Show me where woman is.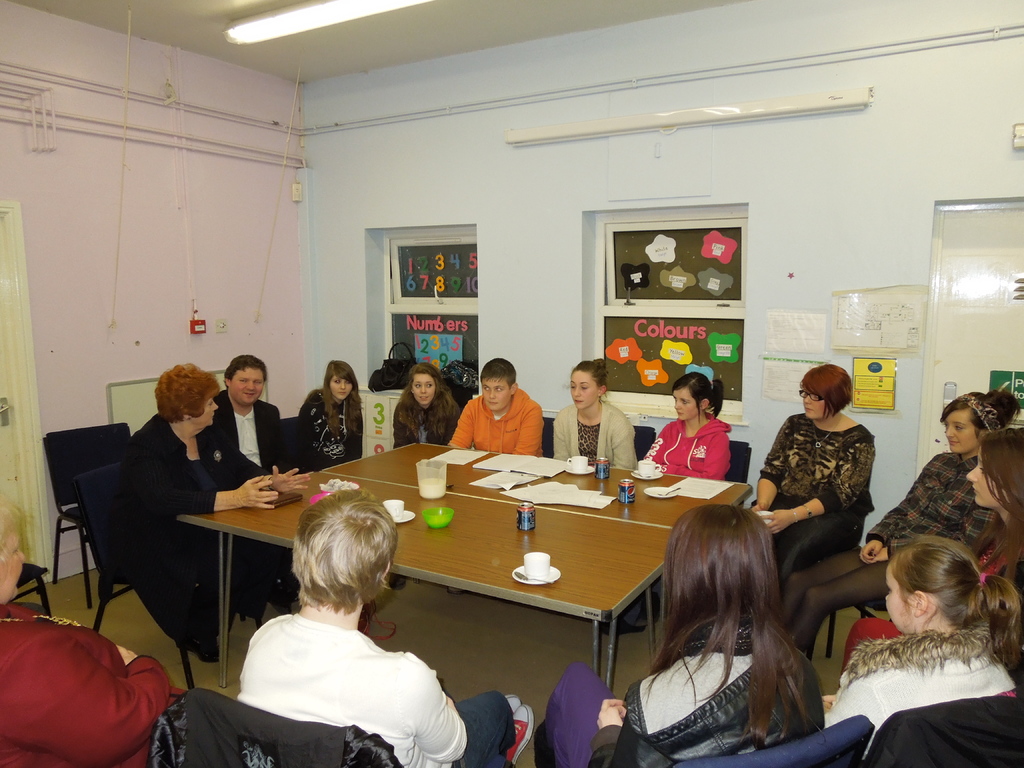
woman is at 540, 505, 821, 767.
